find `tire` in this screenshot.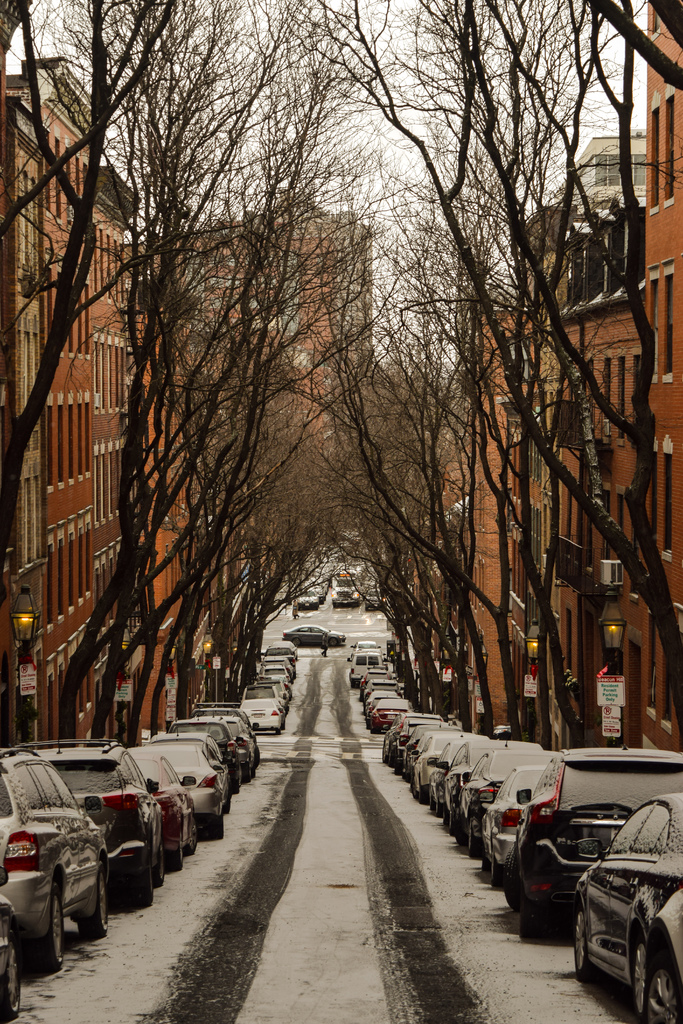
The bounding box for `tire` is BBox(38, 884, 71, 972).
